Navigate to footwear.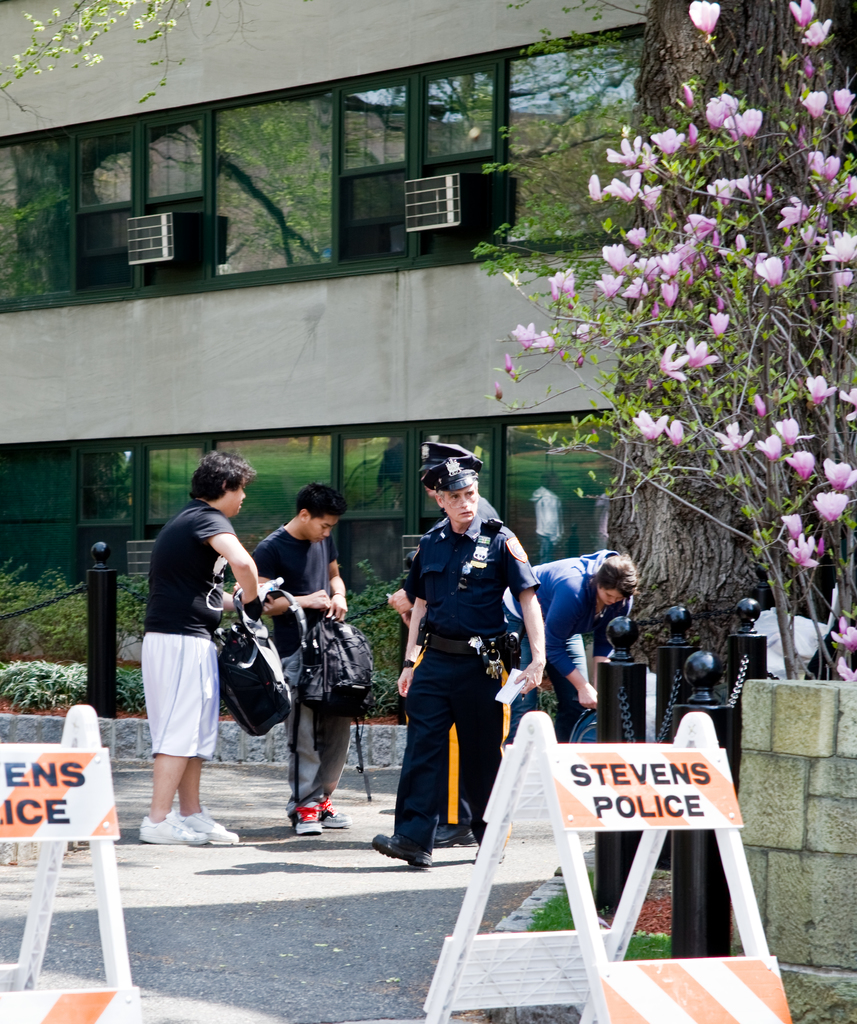
Navigation target: box(181, 805, 239, 840).
